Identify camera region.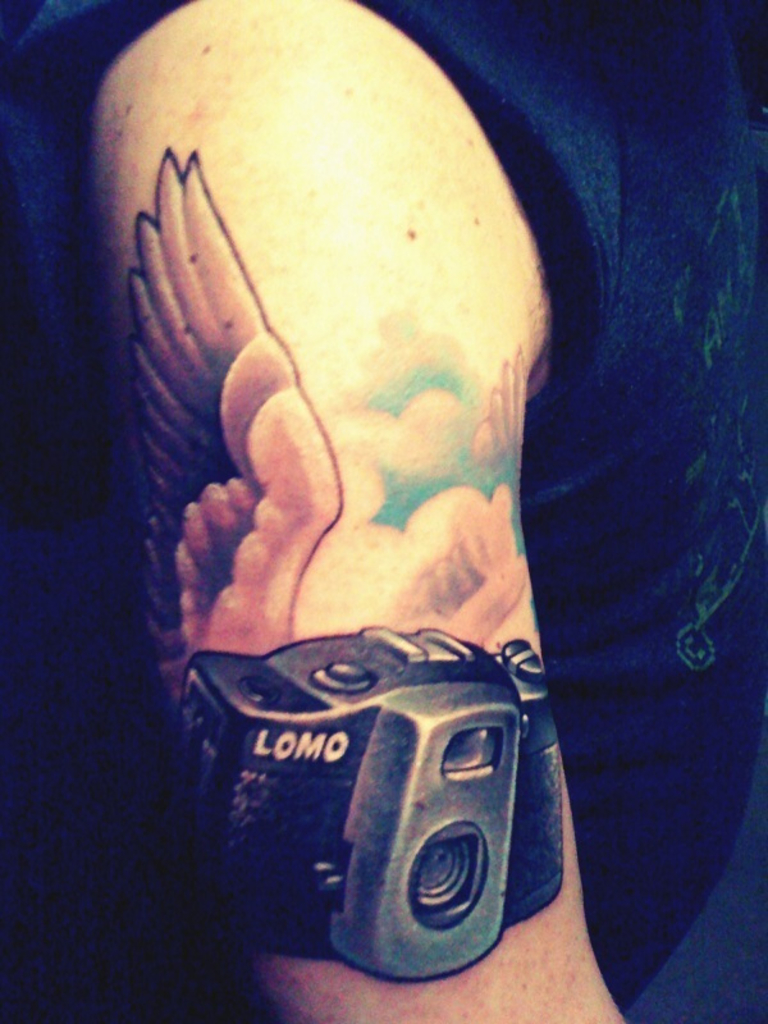
Region: (170, 623, 553, 979).
